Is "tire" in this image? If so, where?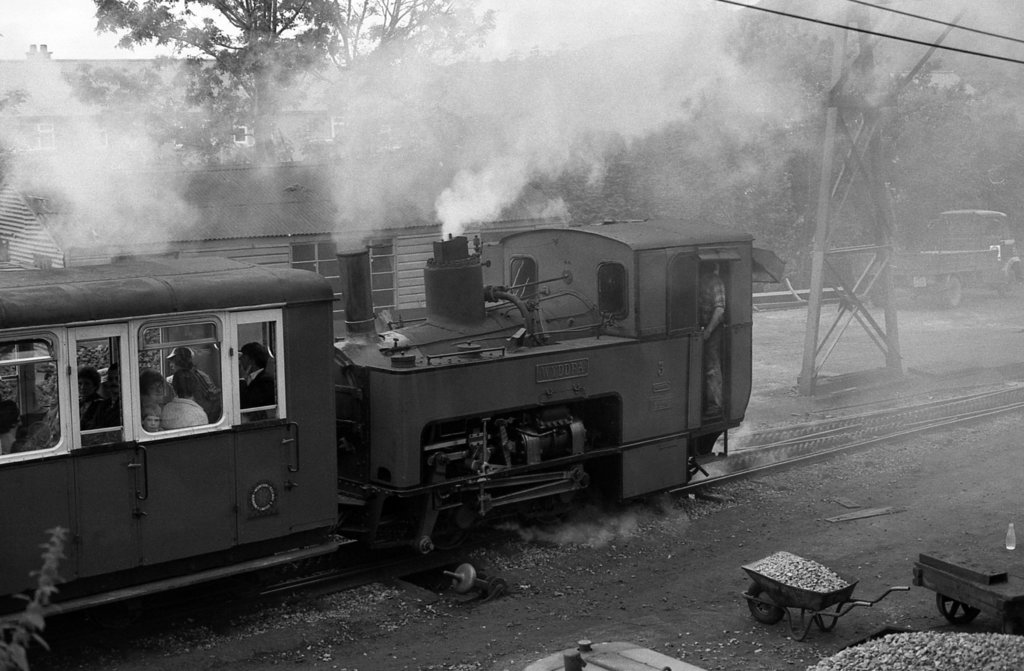
Yes, at 871:287:888:309.
